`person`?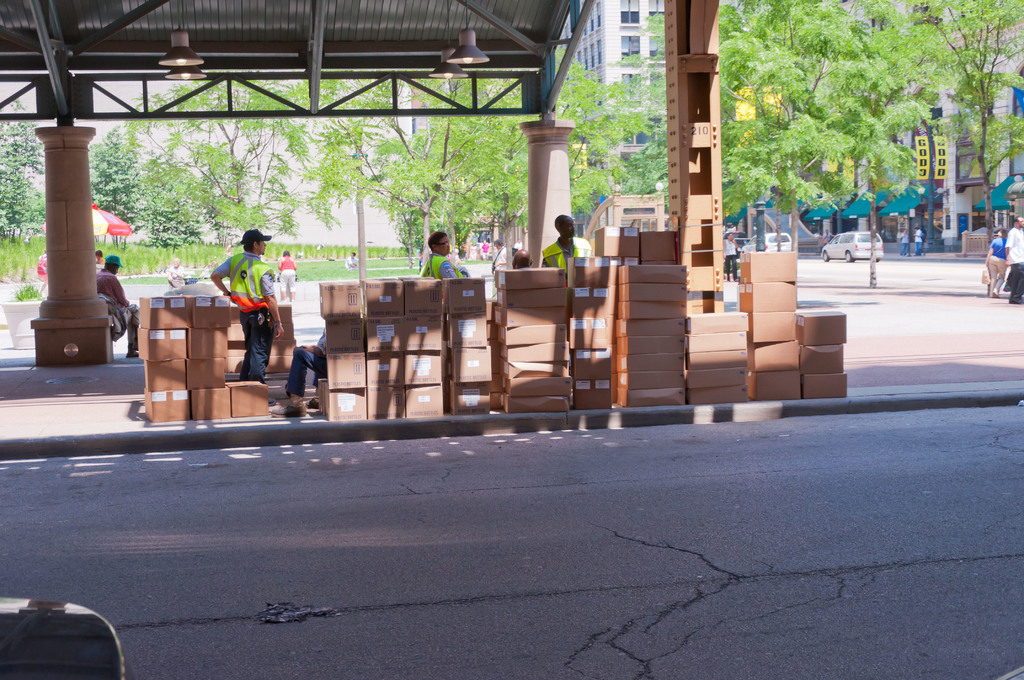
207,226,284,384
